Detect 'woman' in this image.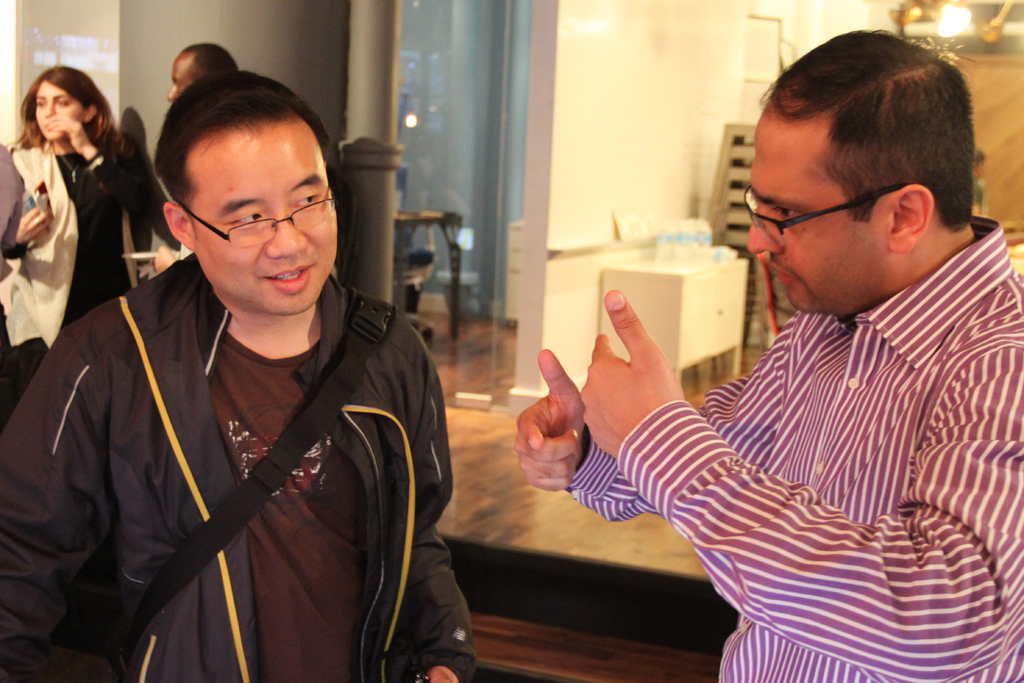
Detection: locate(4, 60, 136, 386).
